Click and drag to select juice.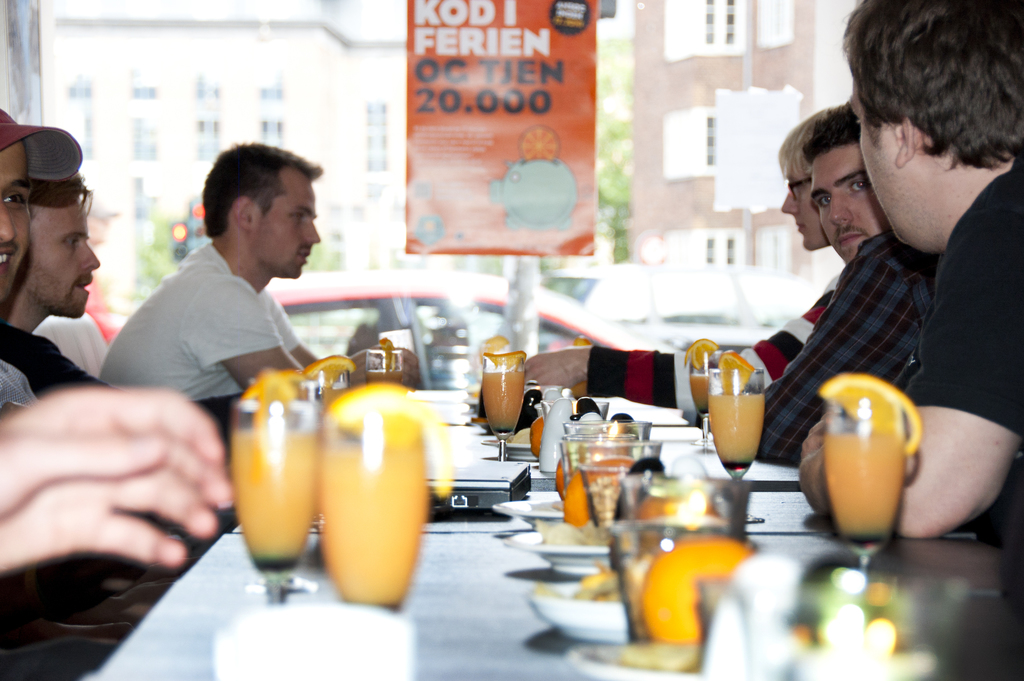
Selection: 692:375:713:411.
